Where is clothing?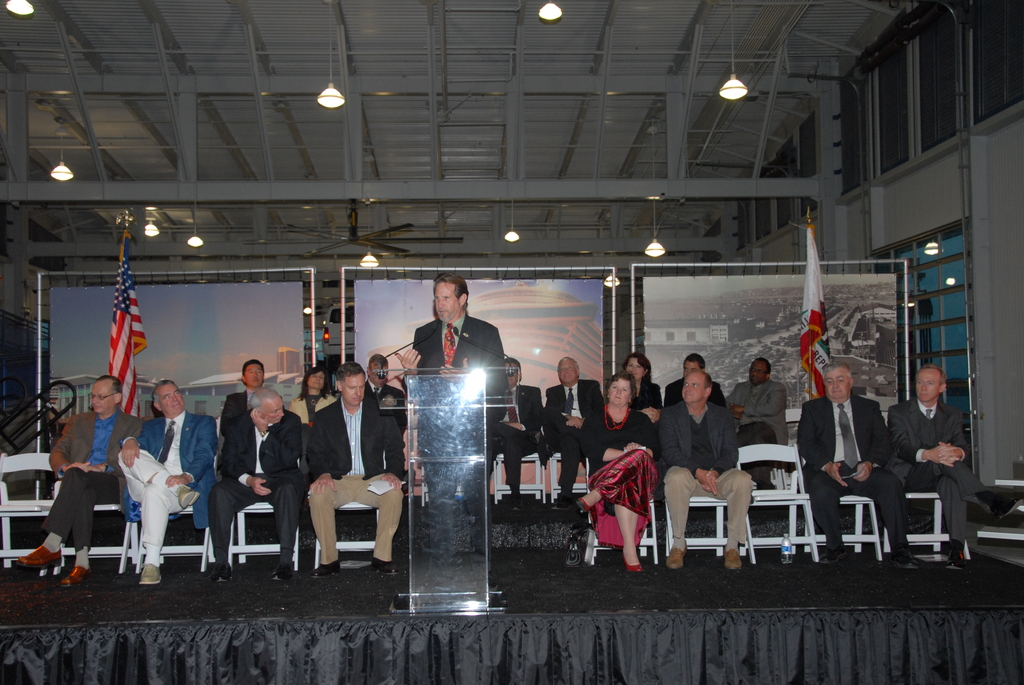
bbox=[720, 375, 785, 457].
